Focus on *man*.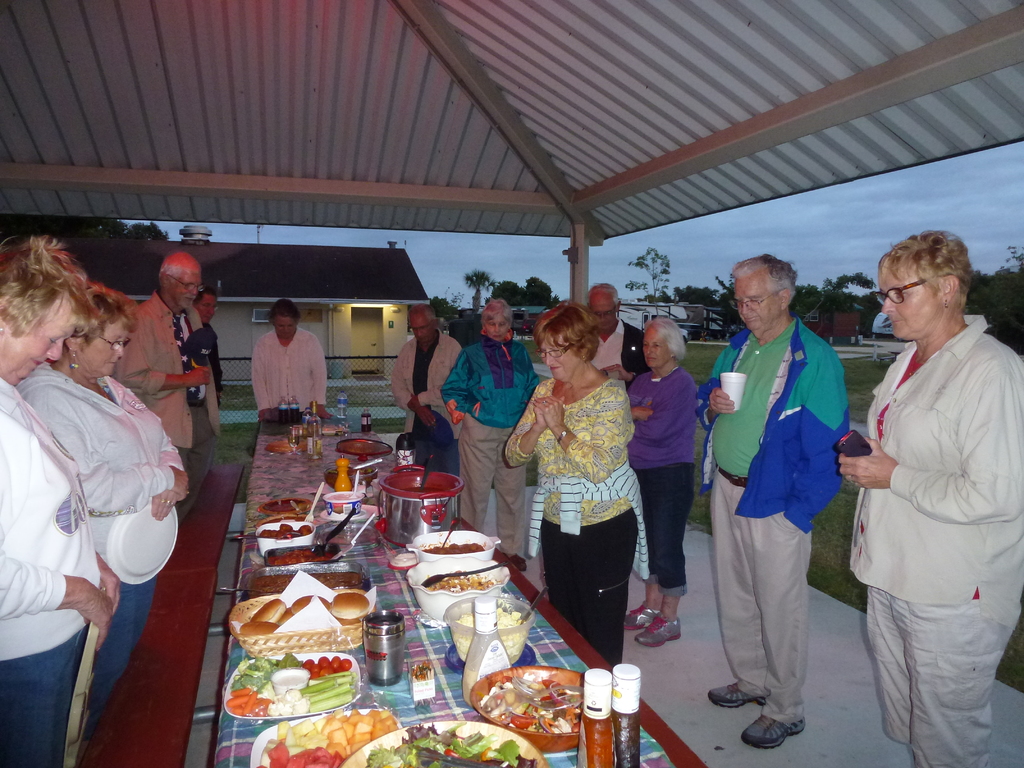
Focused at (x1=393, y1=304, x2=460, y2=484).
